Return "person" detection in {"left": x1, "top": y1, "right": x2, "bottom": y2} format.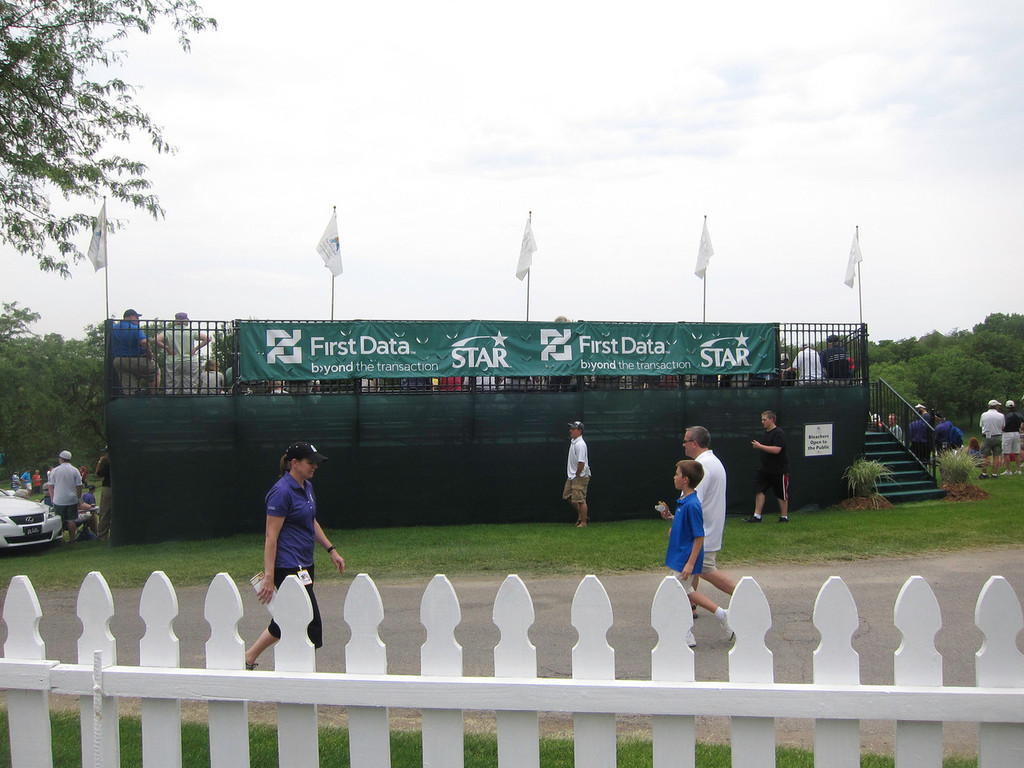
{"left": 745, "top": 412, "right": 791, "bottom": 520}.
